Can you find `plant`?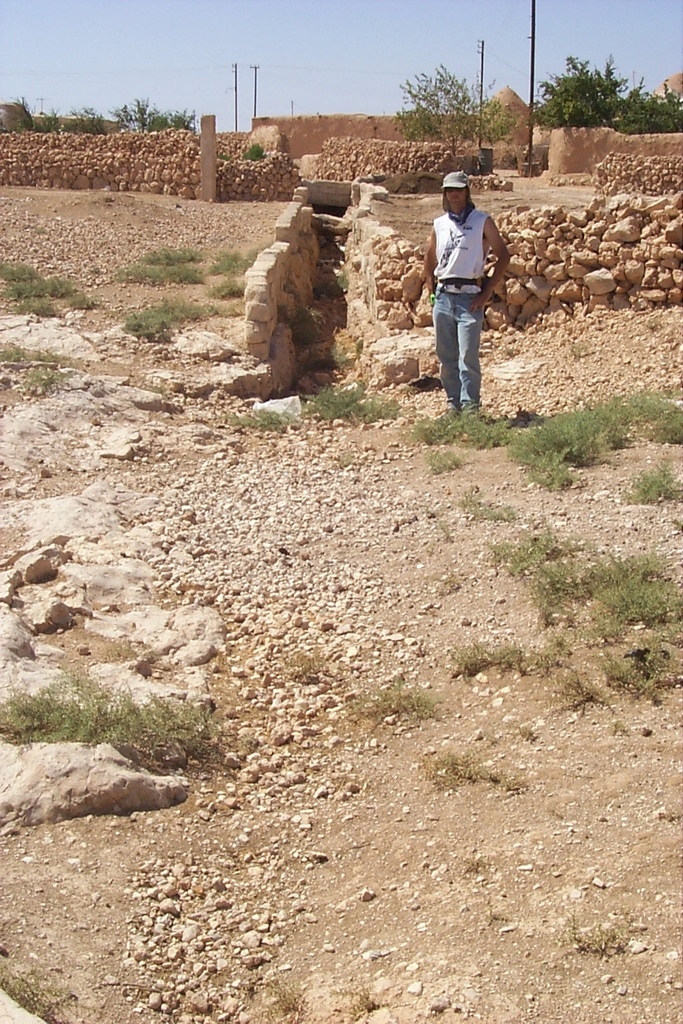
Yes, bounding box: bbox(350, 674, 441, 726).
